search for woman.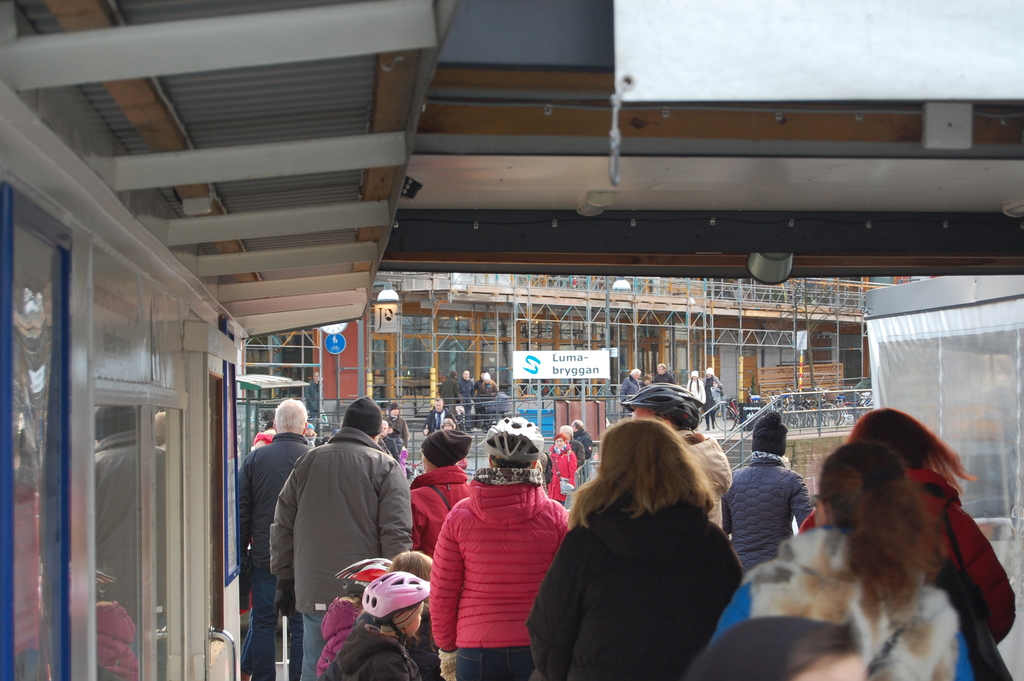
Found at bbox=[806, 402, 1023, 641].
